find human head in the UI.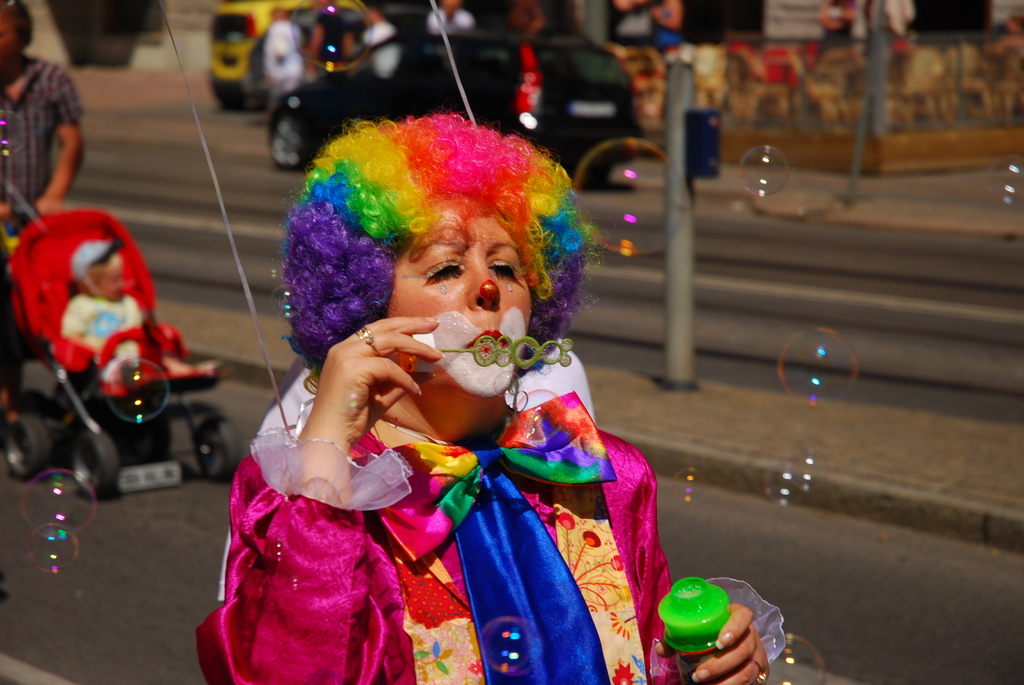
UI element at [left=69, top=240, right=125, bottom=301].
